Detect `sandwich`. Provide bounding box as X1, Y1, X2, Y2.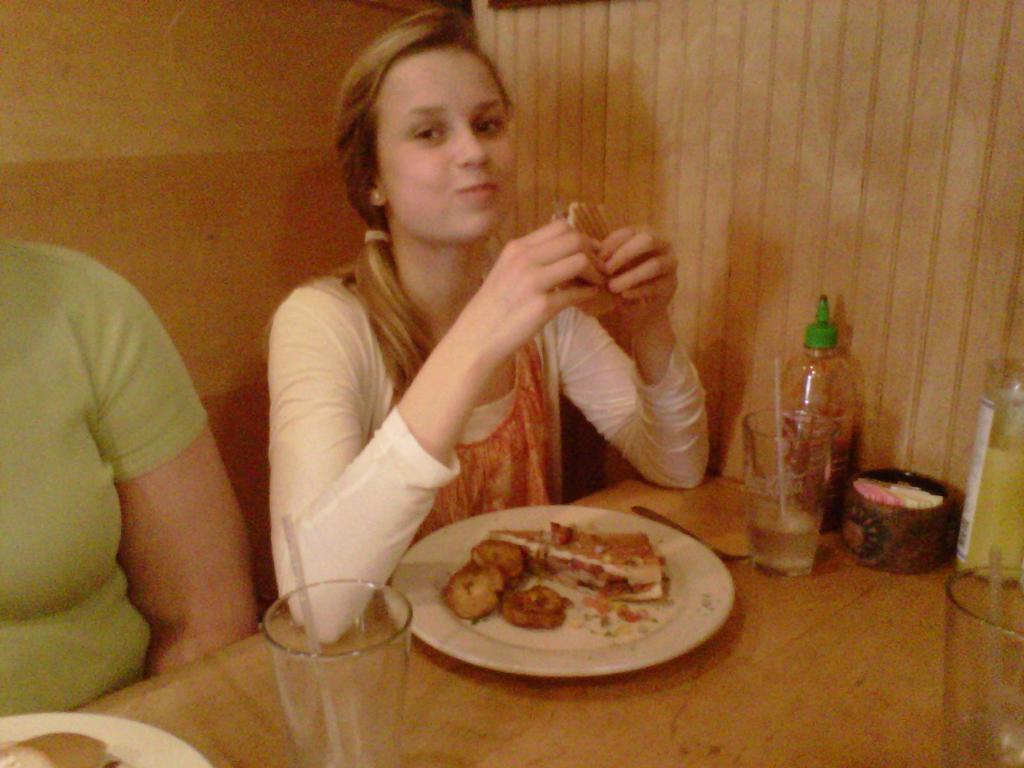
544, 202, 625, 316.
